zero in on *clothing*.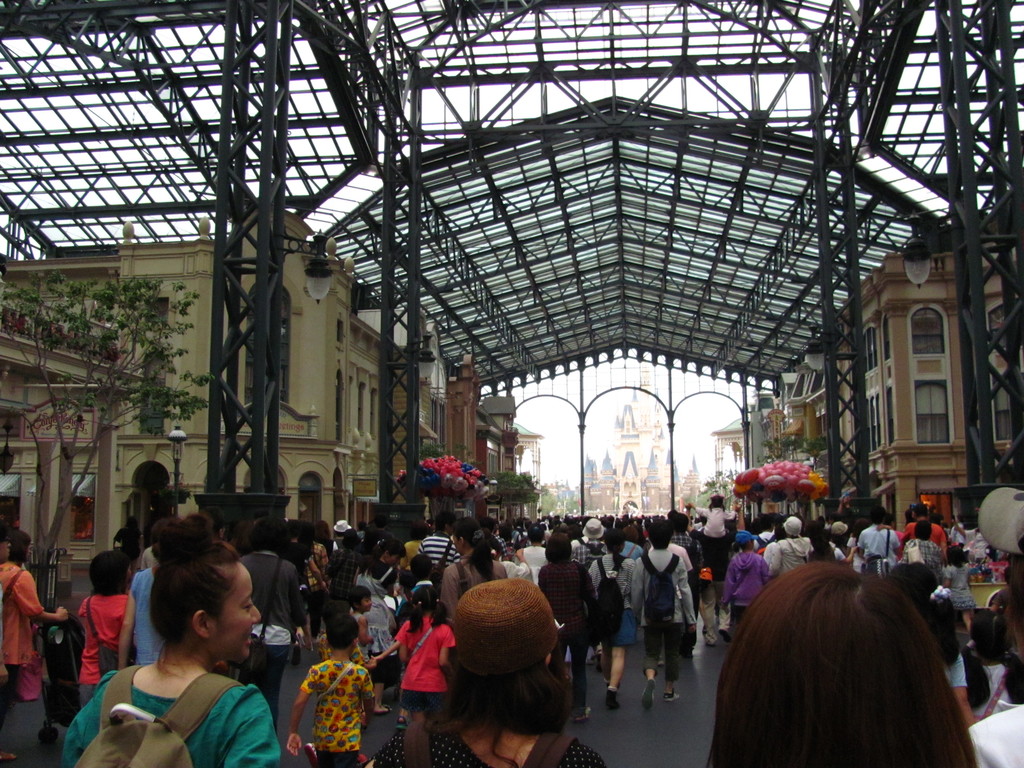
Zeroed in: {"x1": 0, "y1": 563, "x2": 44, "y2": 669}.
